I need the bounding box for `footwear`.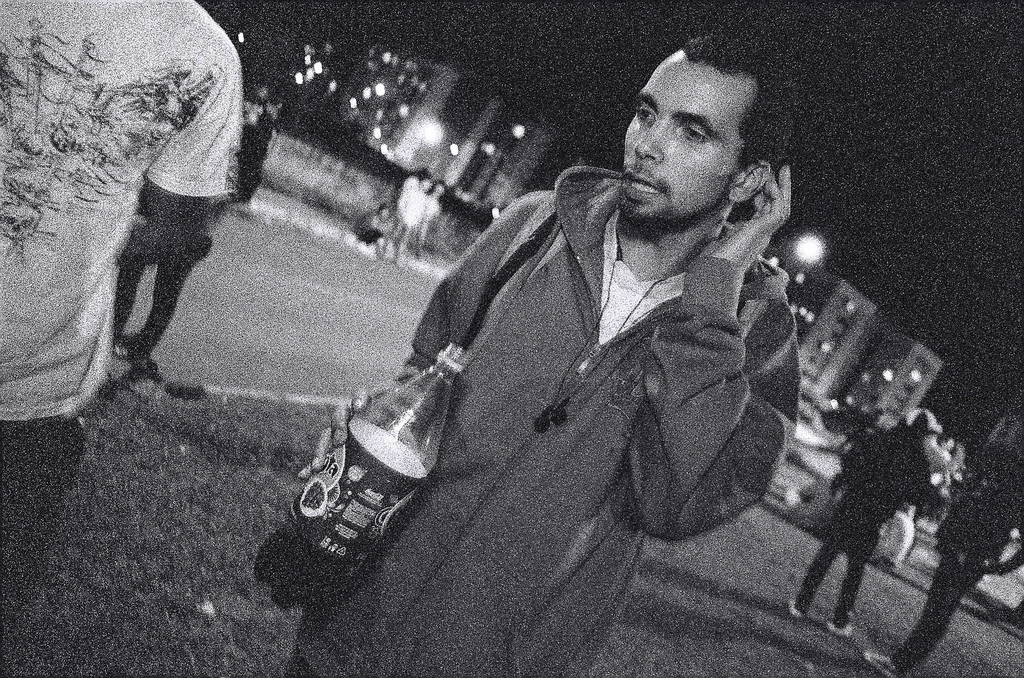
Here it is: [863,656,902,677].
